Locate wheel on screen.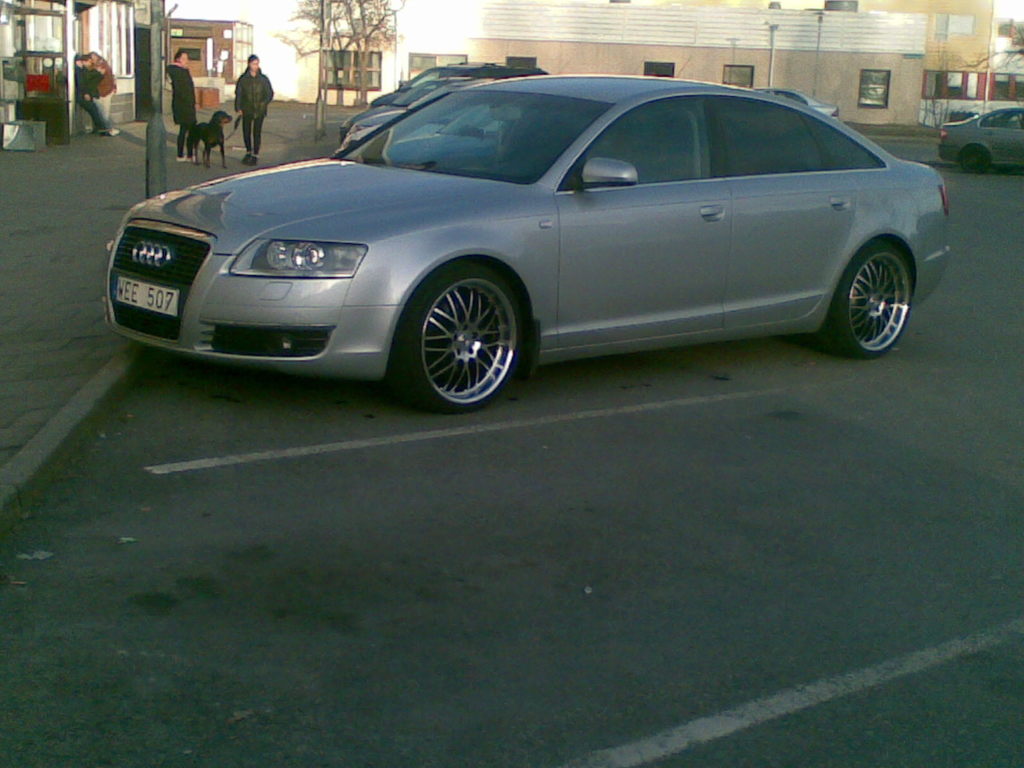
On screen at locate(815, 228, 909, 362).
